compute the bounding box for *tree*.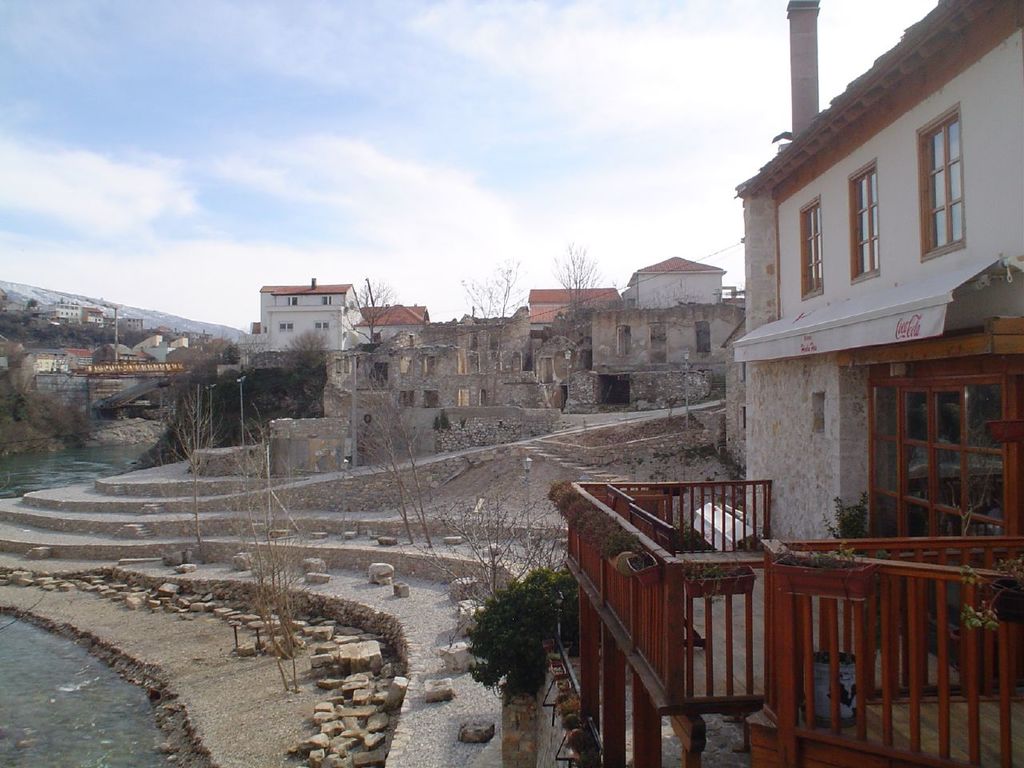
pyautogui.locateOnScreen(550, 241, 605, 335).
